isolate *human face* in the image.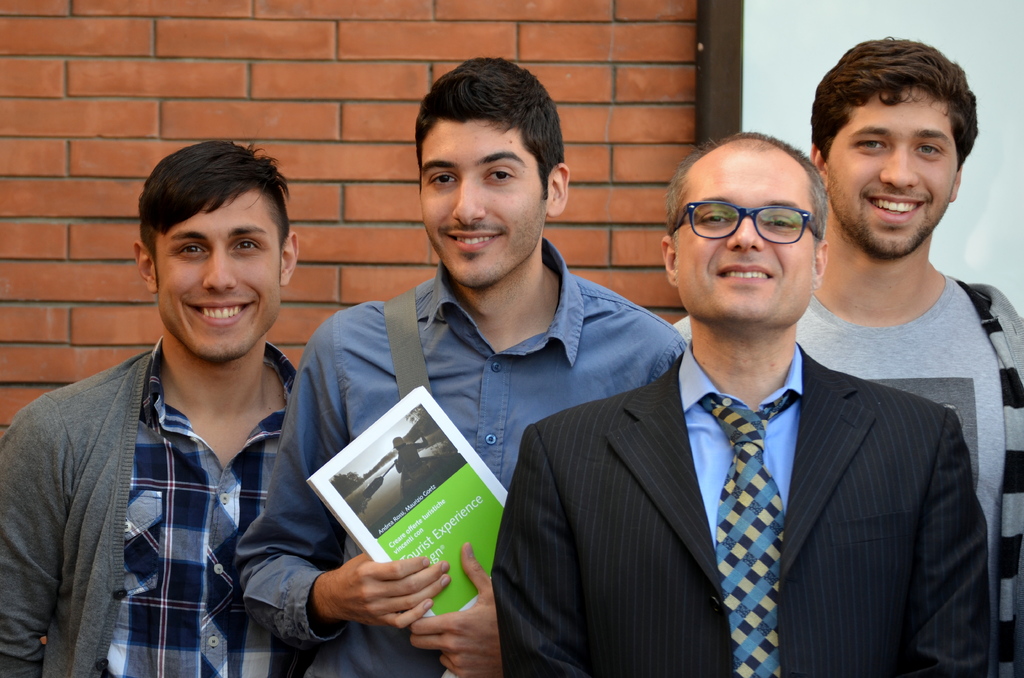
Isolated region: {"x1": 671, "y1": 137, "x2": 818, "y2": 326}.
